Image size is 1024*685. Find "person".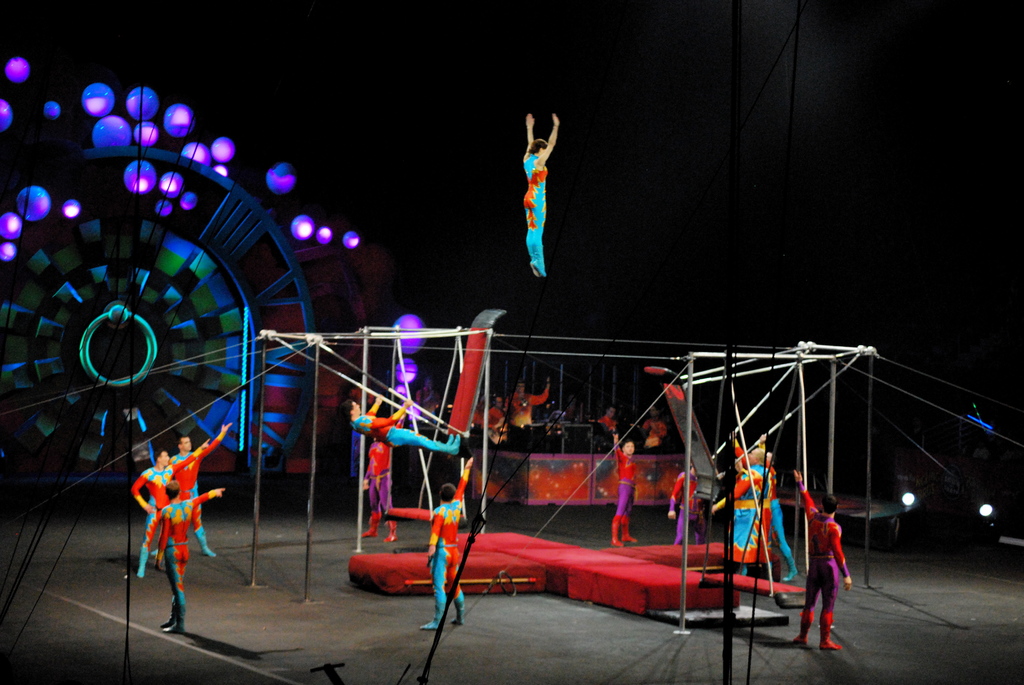
[640,405,666,452].
